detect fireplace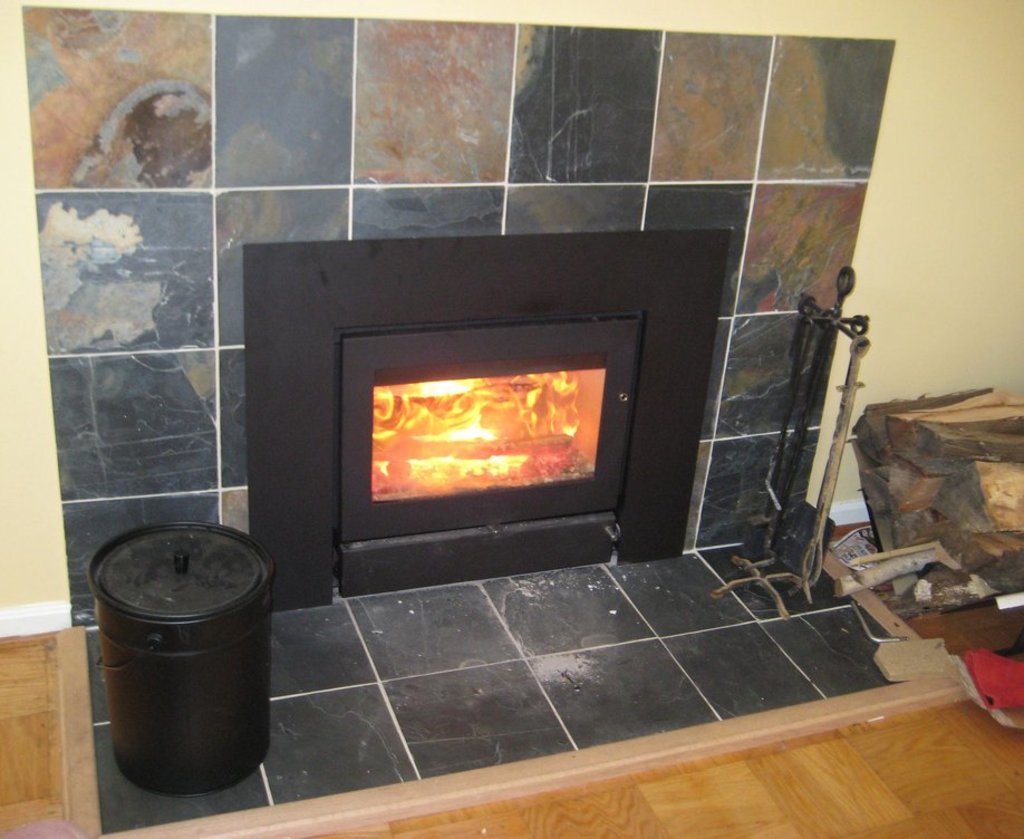
<region>245, 228, 728, 611</region>
